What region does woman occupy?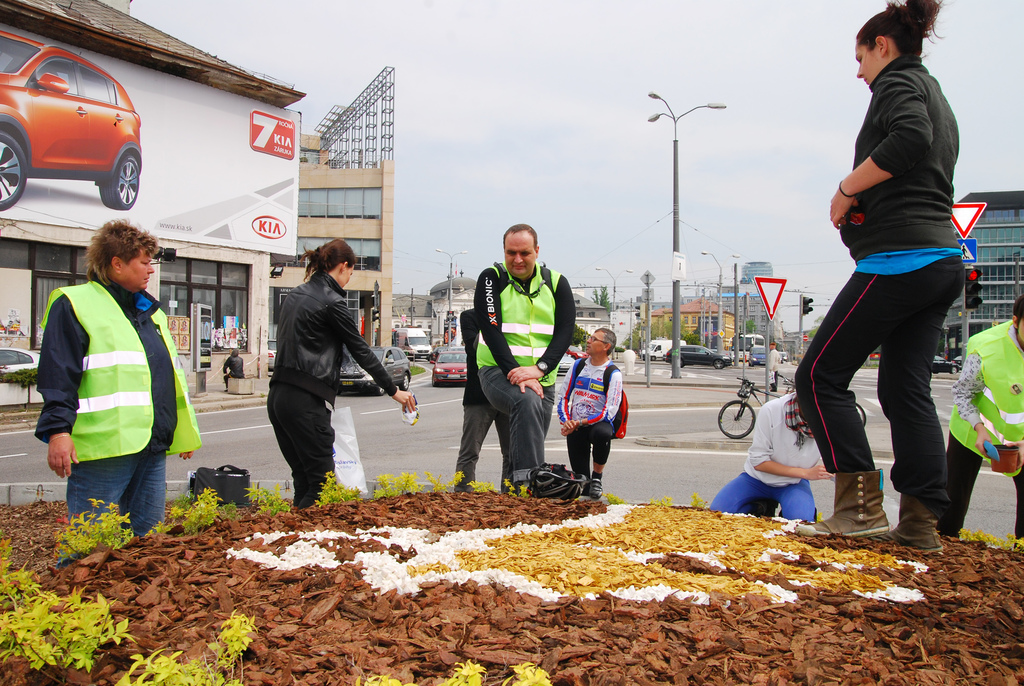
bbox=[266, 235, 415, 512].
